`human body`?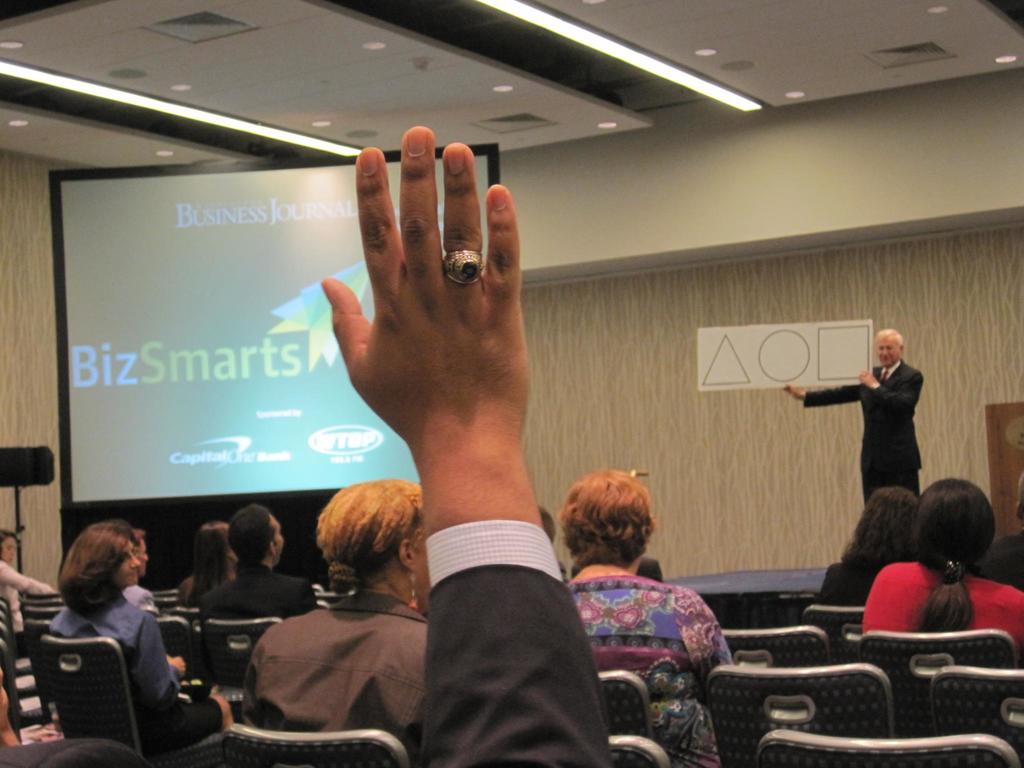
left=241, top=476, right=426, bottom=767
